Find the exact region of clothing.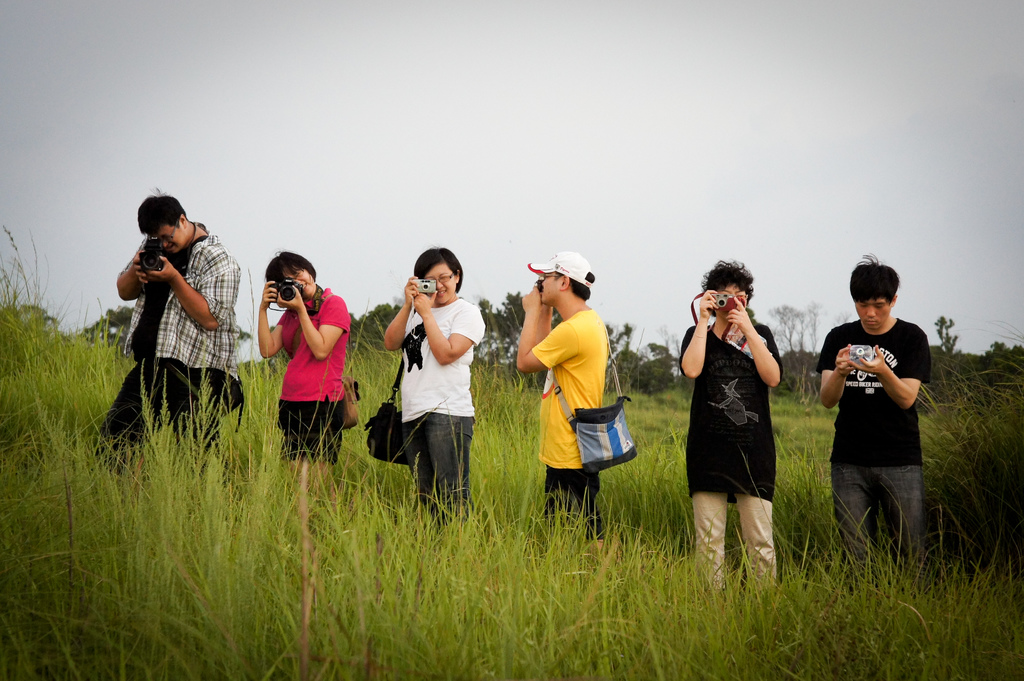
Exact region: 273,286,351,466.
